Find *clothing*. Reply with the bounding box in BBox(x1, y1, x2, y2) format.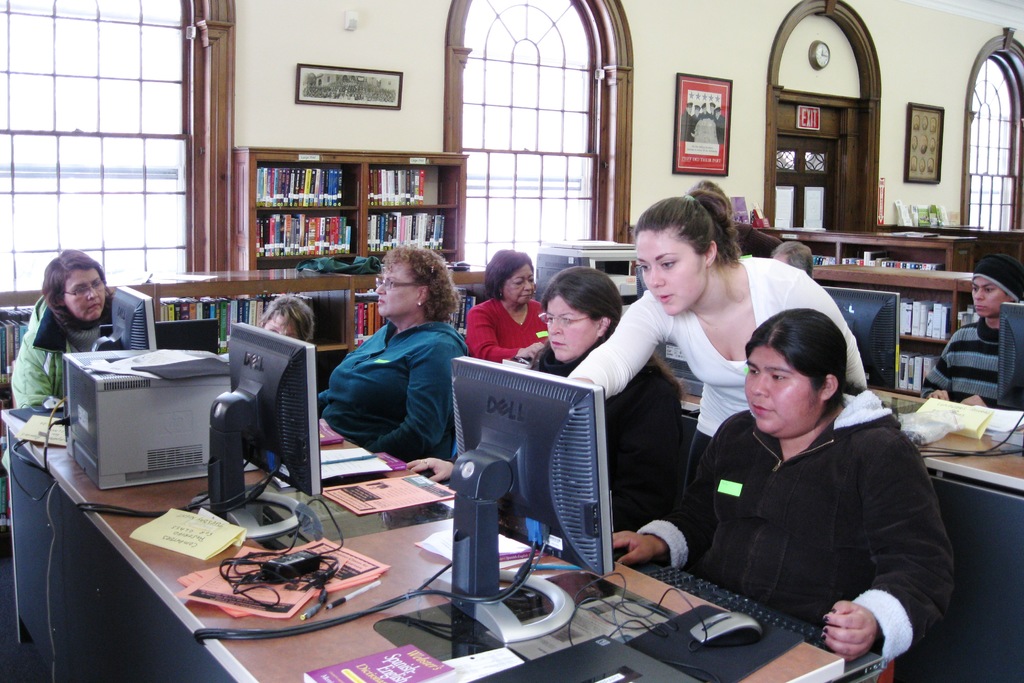
BBox(644, 363, 973, 682).
